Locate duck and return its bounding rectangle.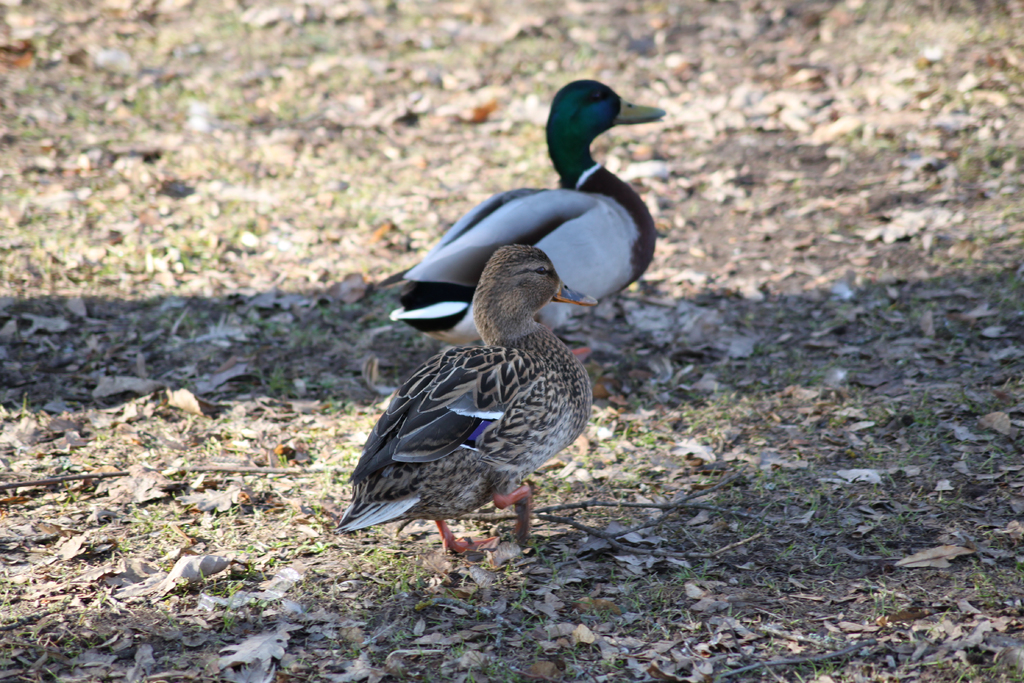
bbox=[384, 77, 653, 358].
